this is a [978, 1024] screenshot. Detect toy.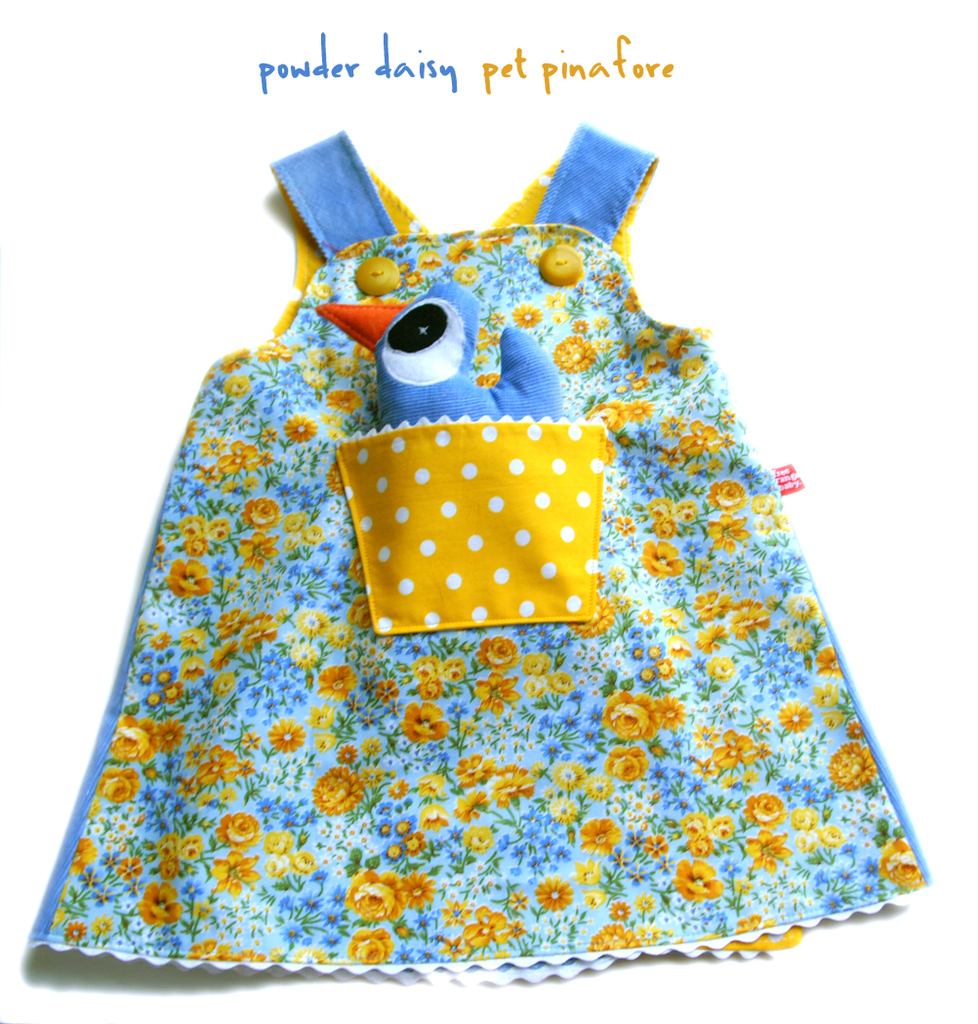
detection(313, 277, 559, 430).
